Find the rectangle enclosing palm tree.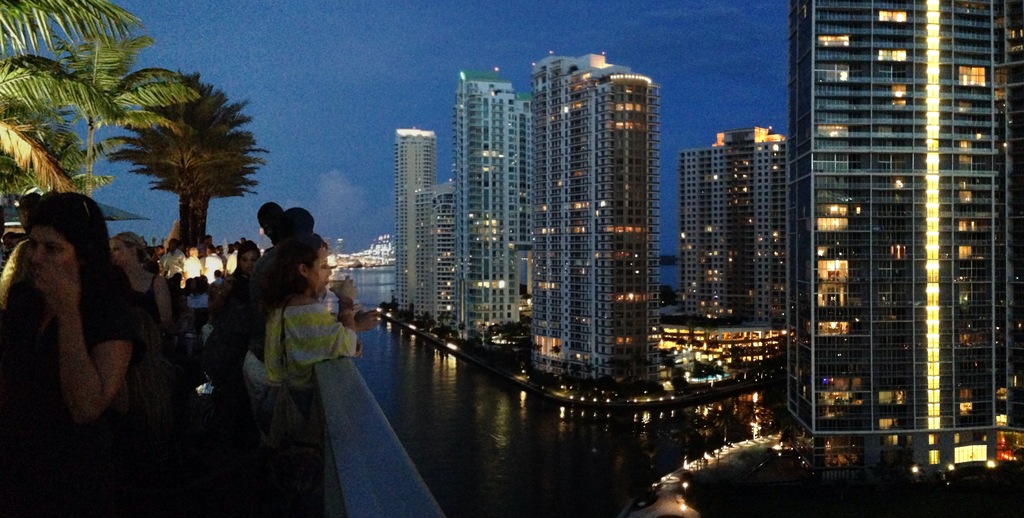
35, 81, 239, 385.
